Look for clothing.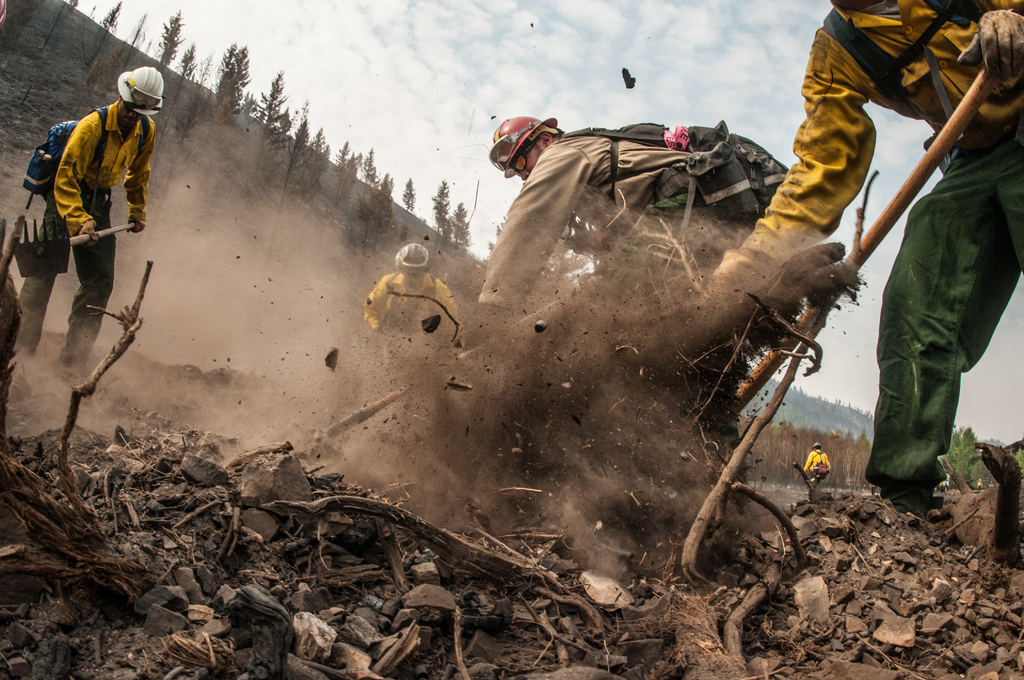
Found: 482,122,765,487.
